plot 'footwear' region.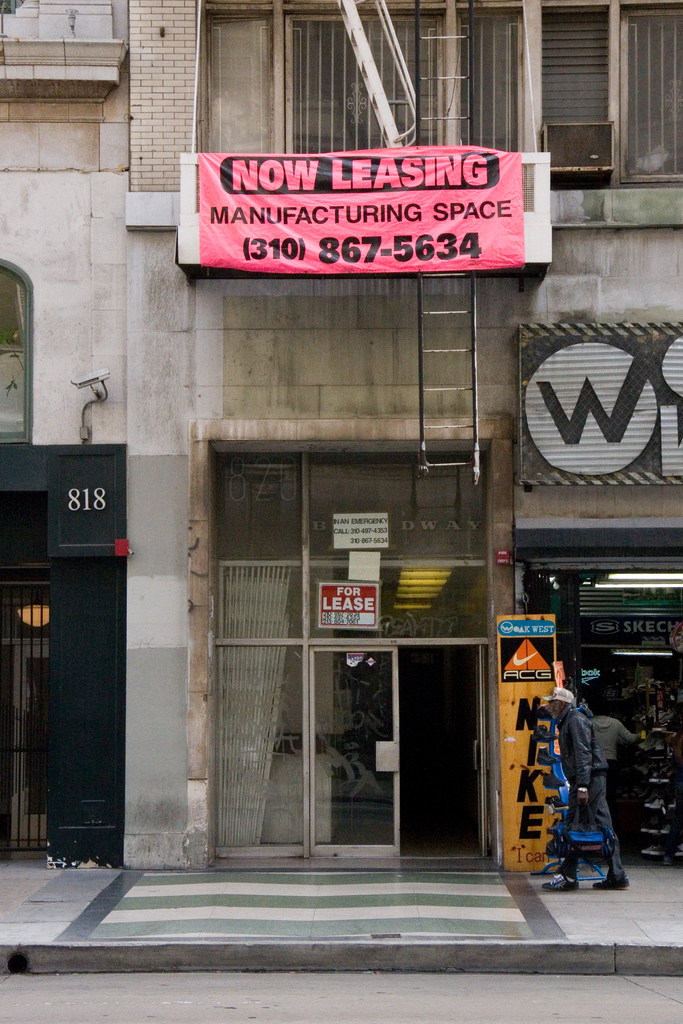
Plotted at [641, 822, 662, 834].
